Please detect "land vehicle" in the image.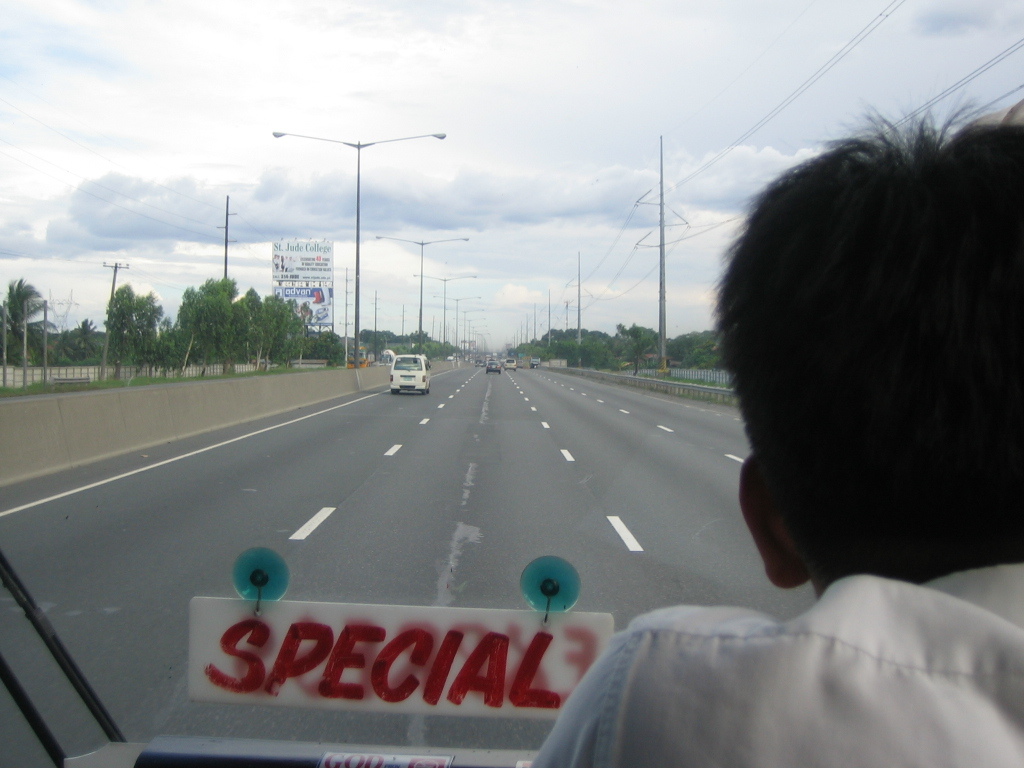
region(345, 349, 373, 372).
